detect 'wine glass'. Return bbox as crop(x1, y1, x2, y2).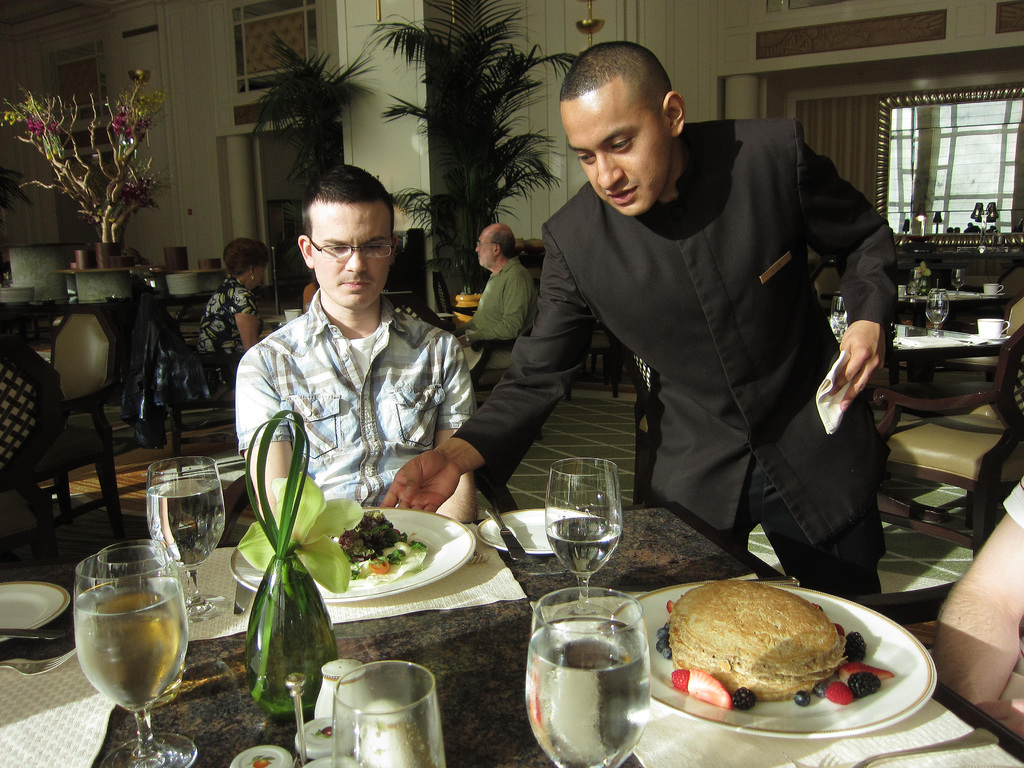
crop(831, 289, 847, 343).
